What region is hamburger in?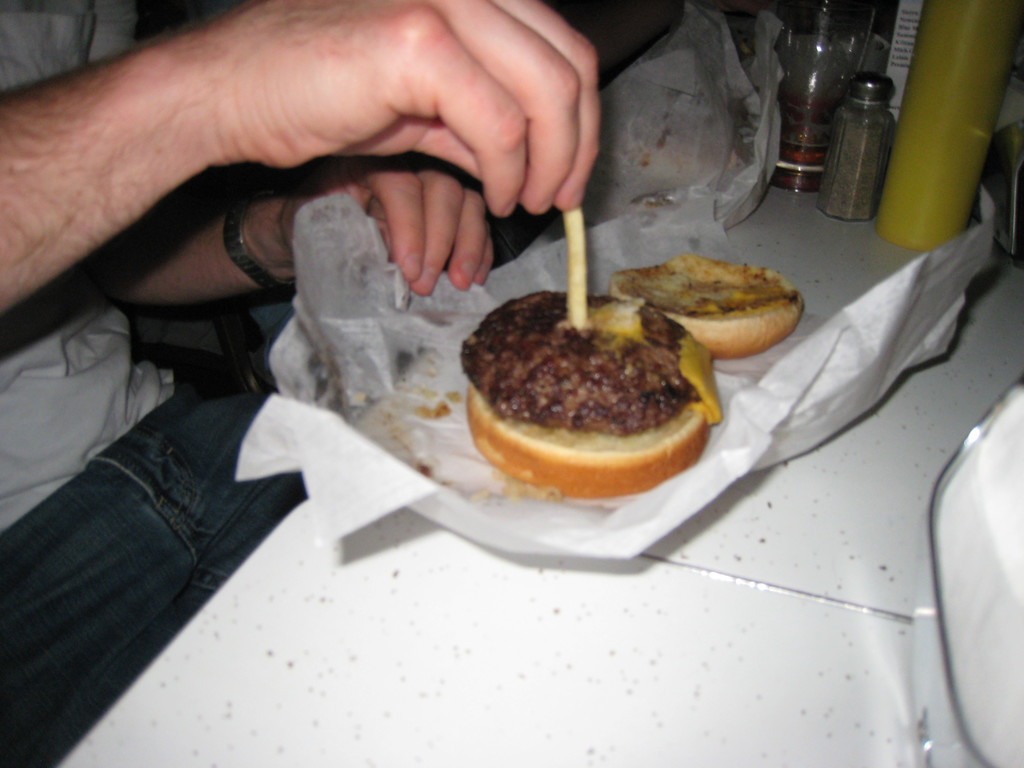
select_region(454, 254, 803, 506).
